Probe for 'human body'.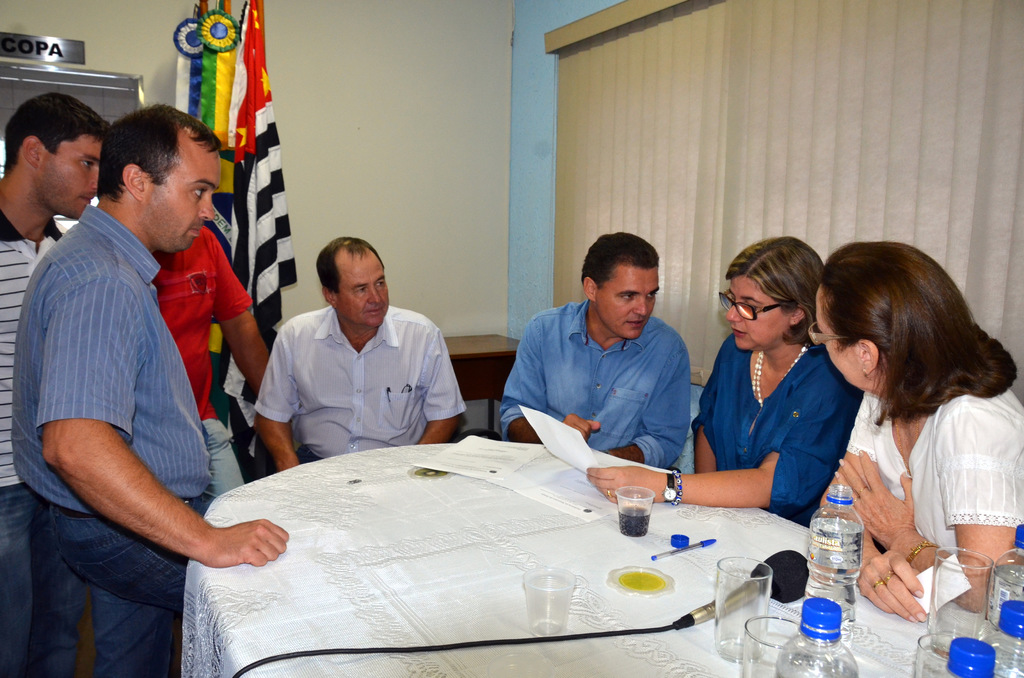
Probe result: bbox(255, 236, 460, 467).
